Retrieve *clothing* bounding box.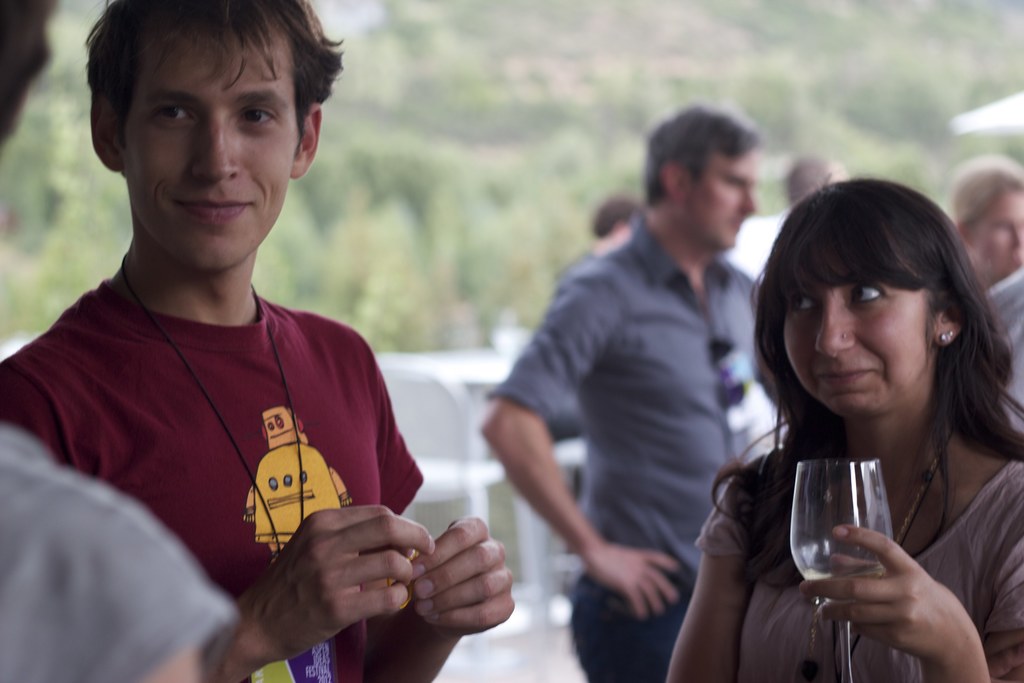
Bounding box: select_region(688, 456, 1023, 682).
